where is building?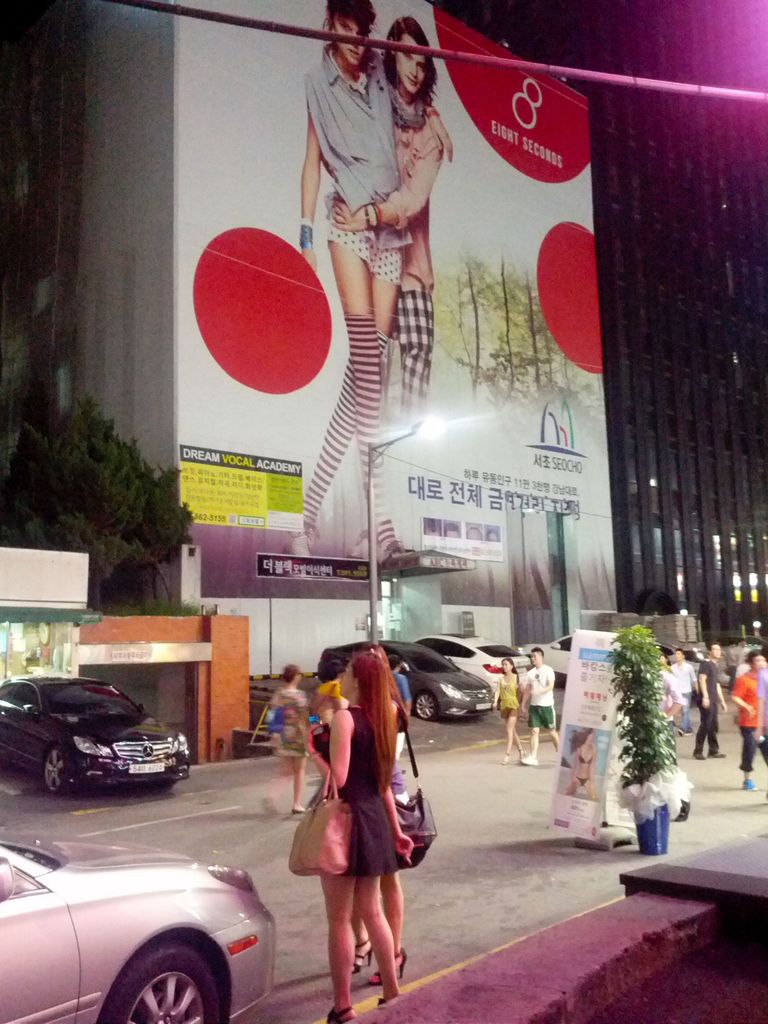
detection(0, 0, 767, 793).
